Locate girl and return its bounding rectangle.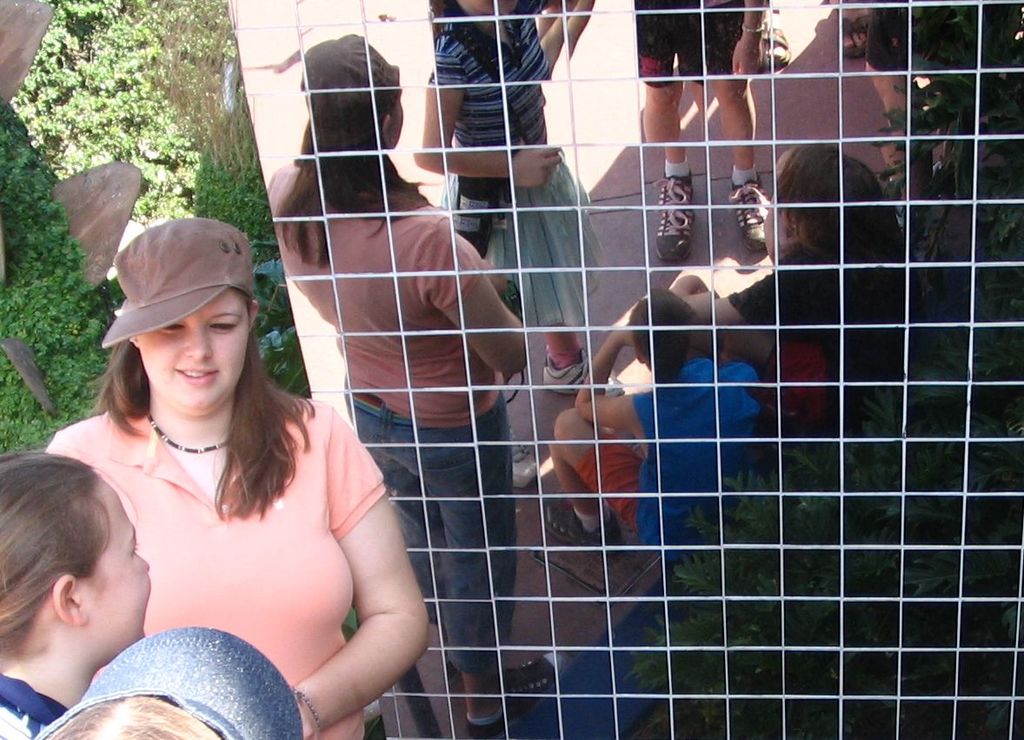
412,0,622,390.
